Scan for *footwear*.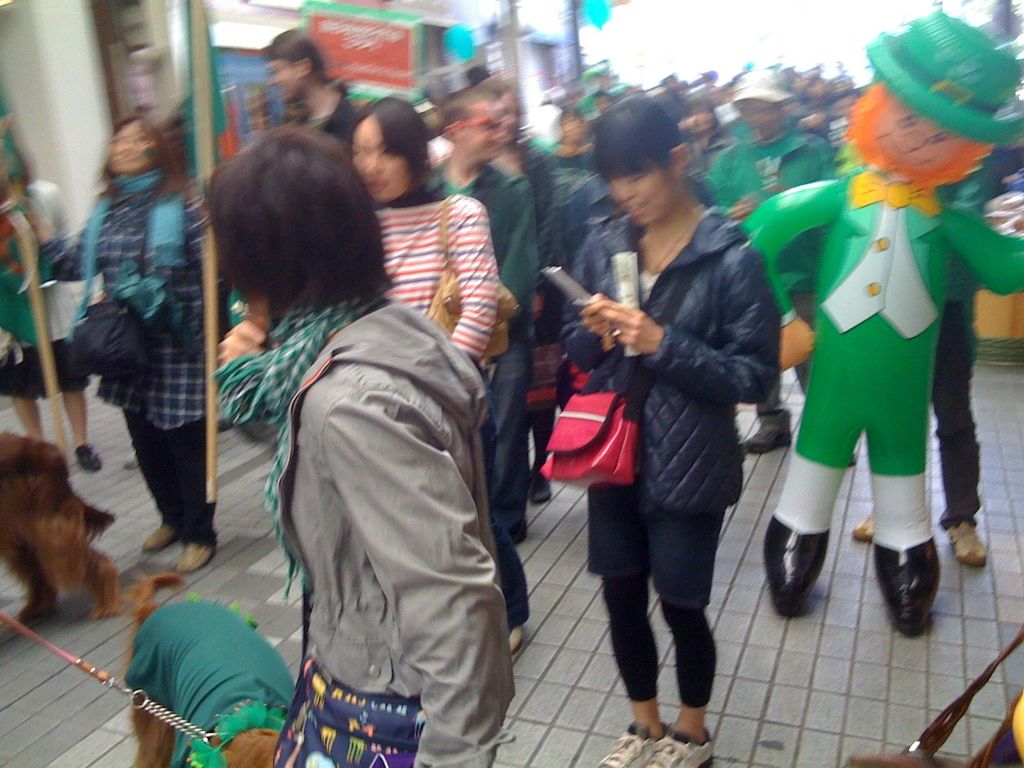
Scan result: {"left": 762, "top": 512, "right": 831, "bottom": 616}.
